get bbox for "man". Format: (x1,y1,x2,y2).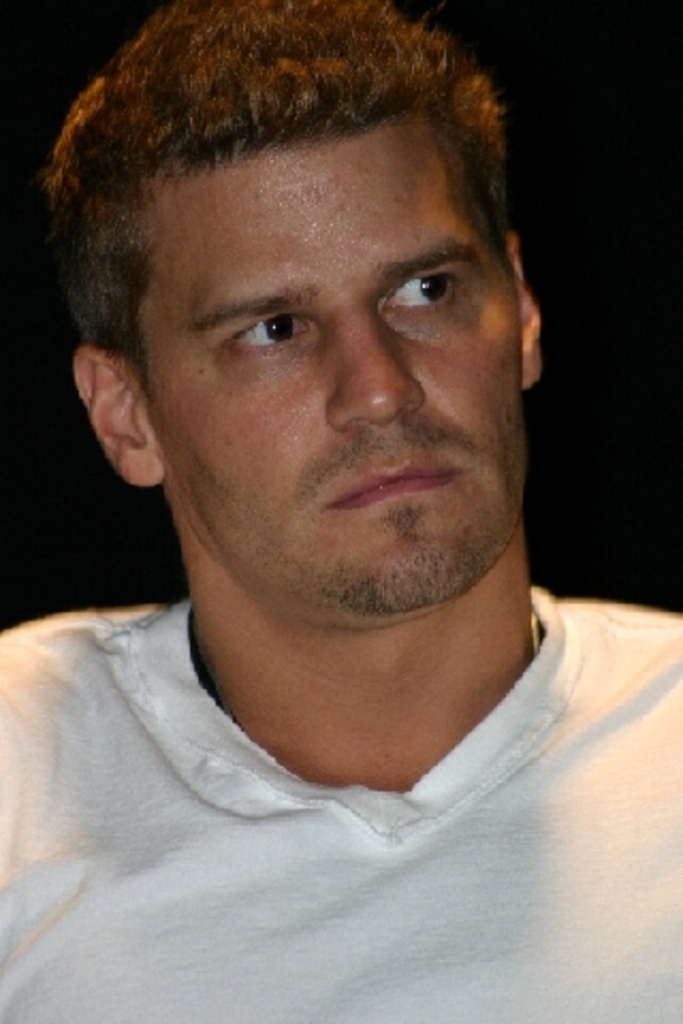
(0,0,655,992).
